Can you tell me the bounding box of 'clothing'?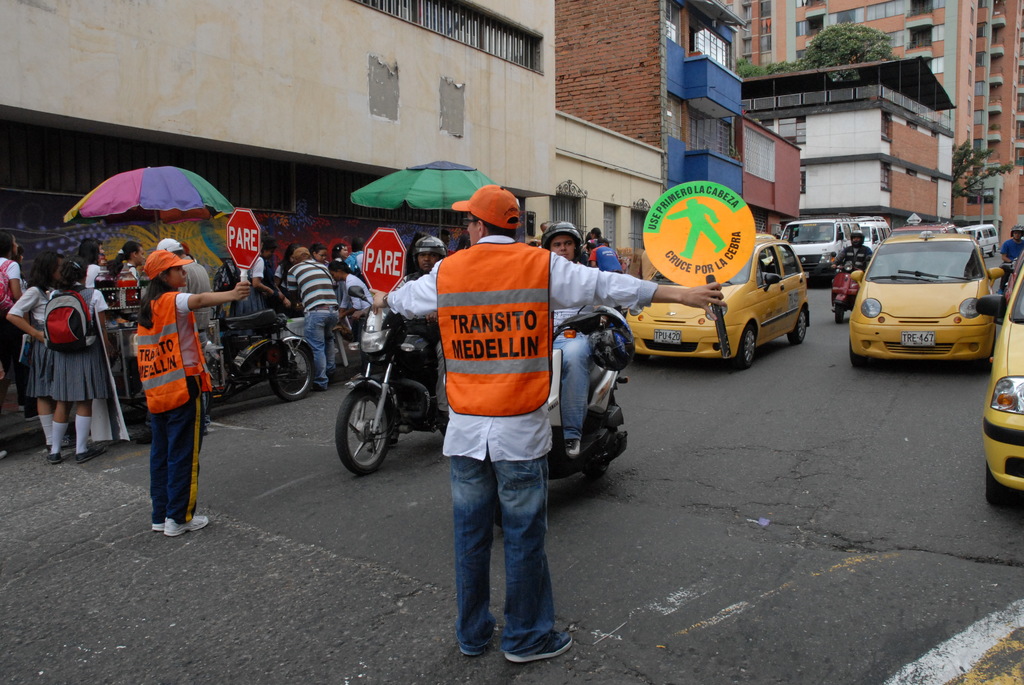
pyautogui.locateOnScreen(593, 247, 618, 267).
